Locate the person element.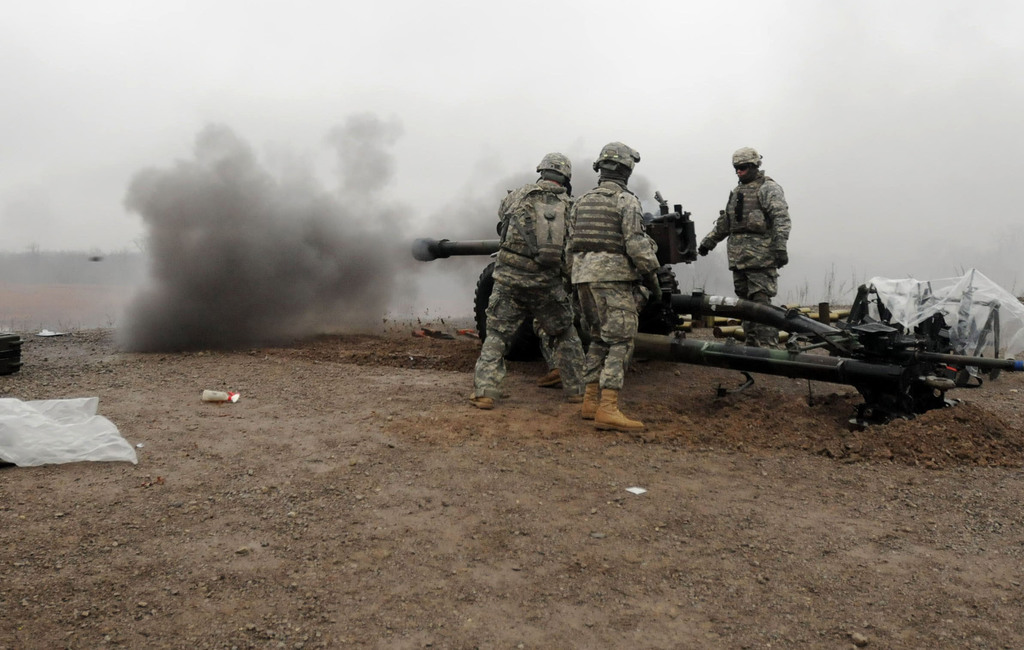
Element bbox: 463, 148, 582, 413.
